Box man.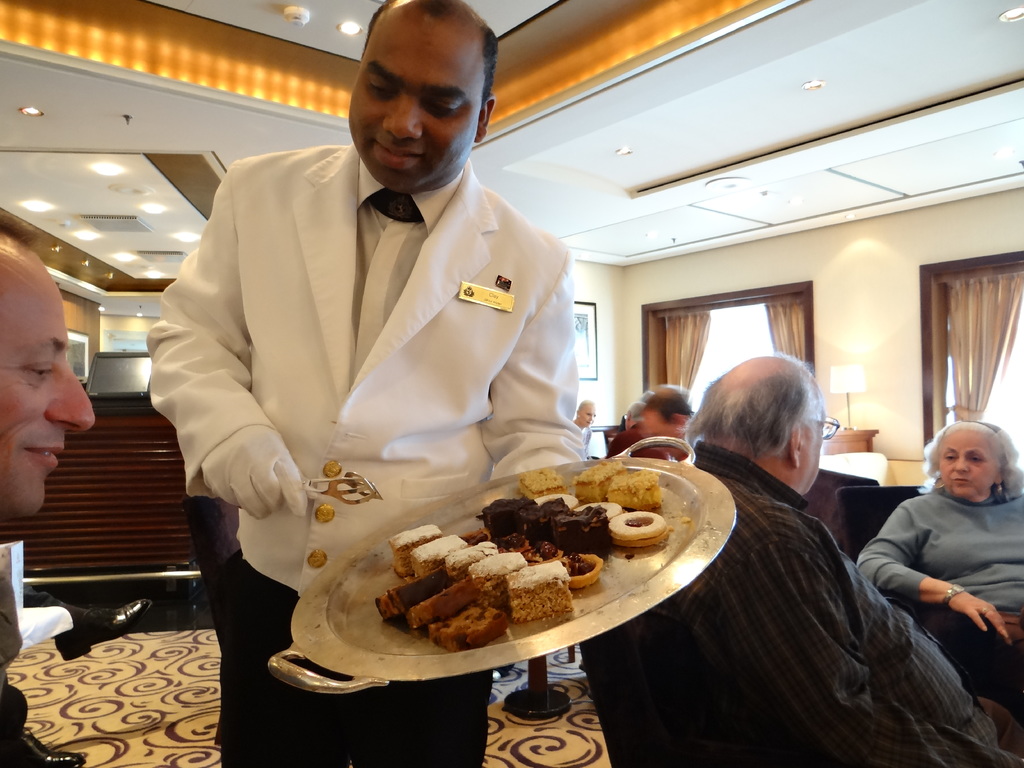
bbox=(641, 381, 689, 473).
